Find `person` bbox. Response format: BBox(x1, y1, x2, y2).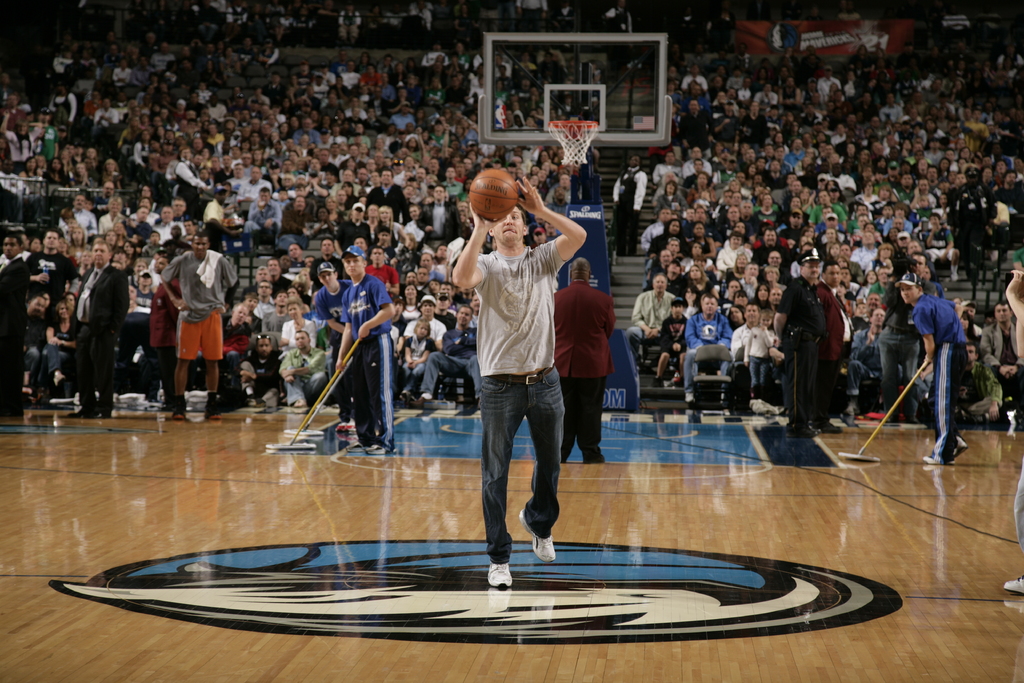
BBox(41, 155, 70, 180).
